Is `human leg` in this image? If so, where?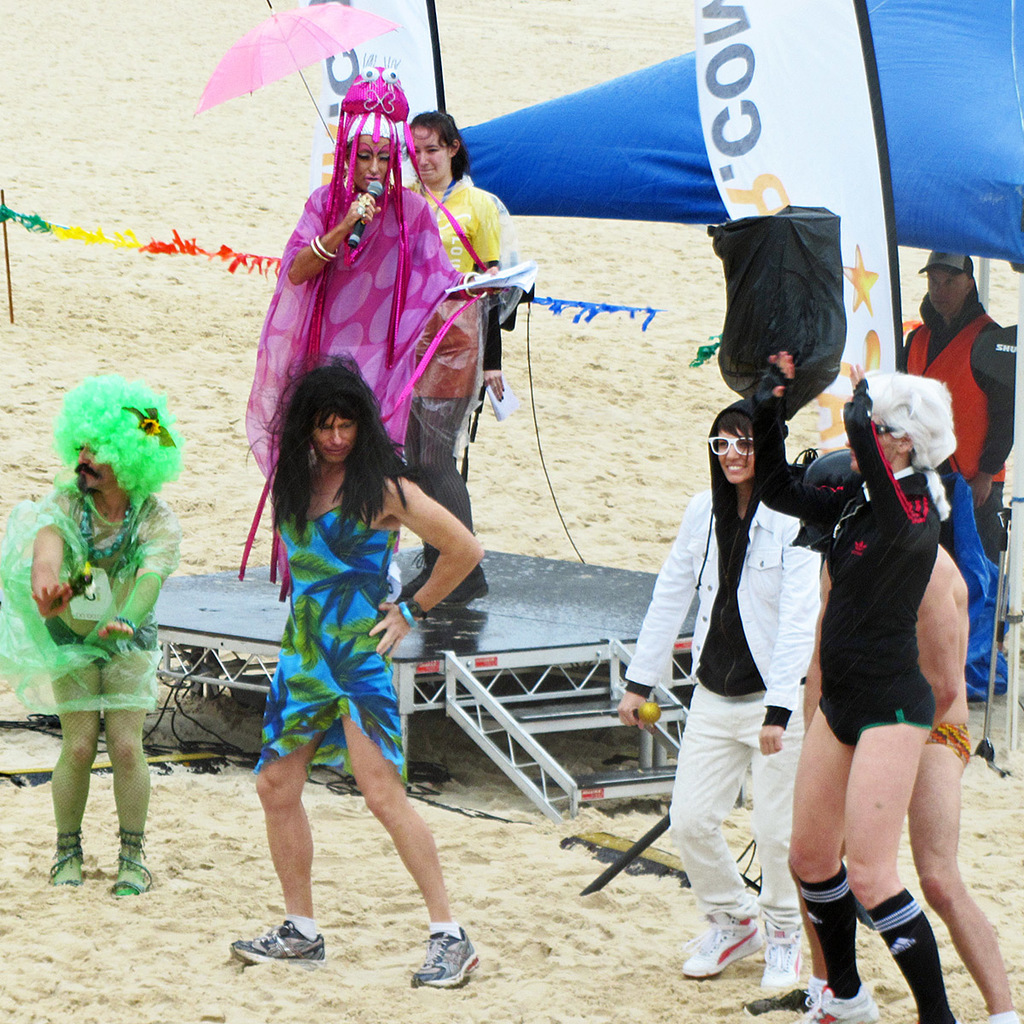
Yes, at rect(417, 345, 490, 606).
